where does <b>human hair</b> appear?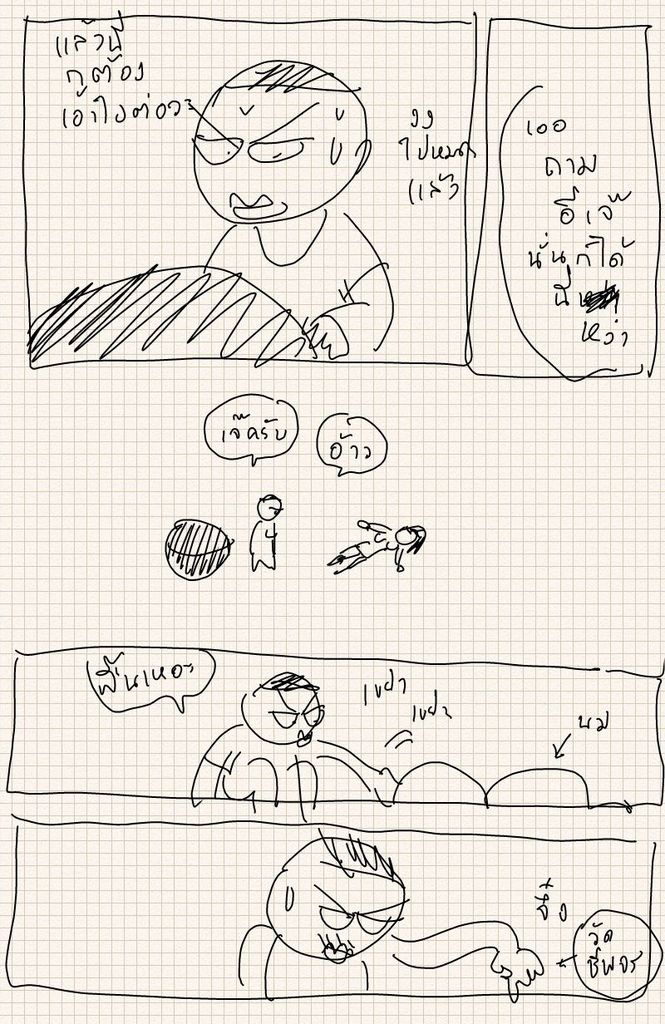
Appears at 223, 60, 355, 88.
